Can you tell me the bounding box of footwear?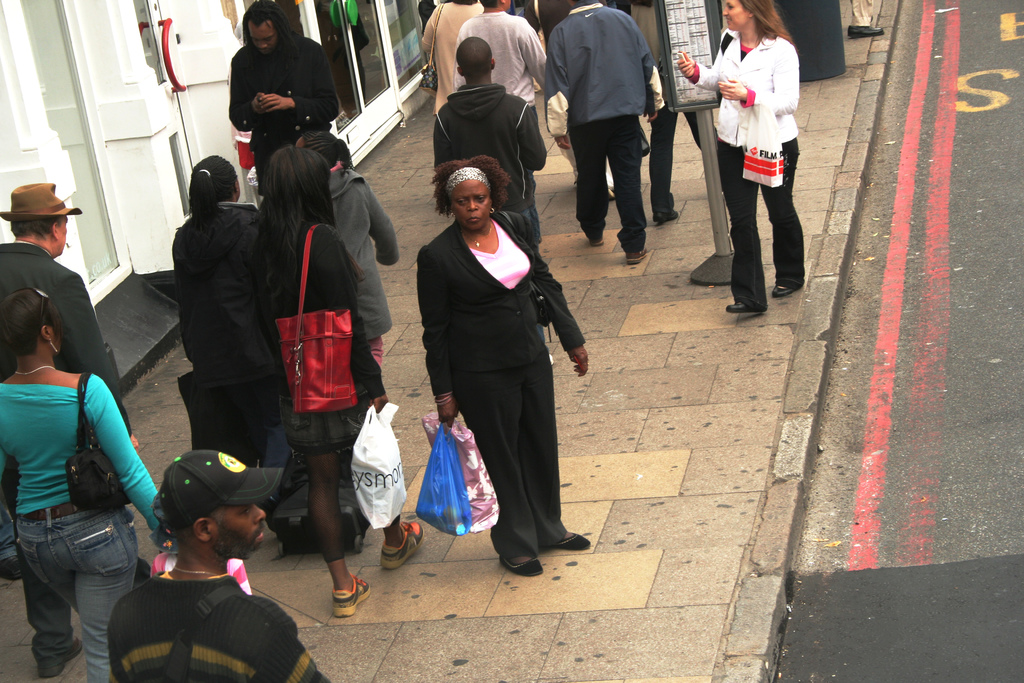
771 282 802 298.
